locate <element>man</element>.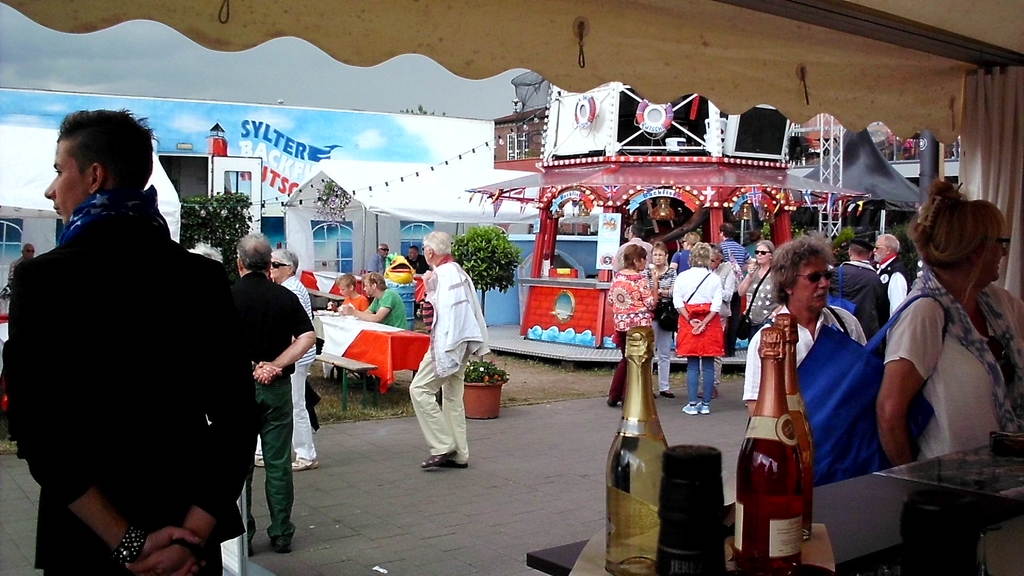
Bounding box: rect(271, 250, 326, 470).
